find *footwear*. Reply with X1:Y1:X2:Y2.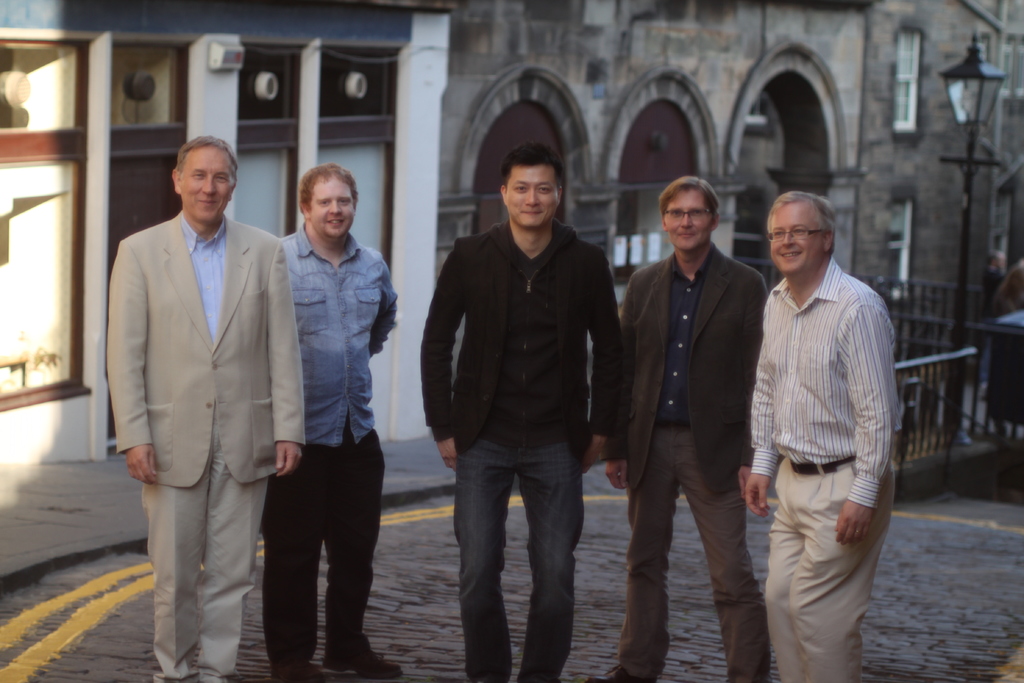
326:635:400:677.
